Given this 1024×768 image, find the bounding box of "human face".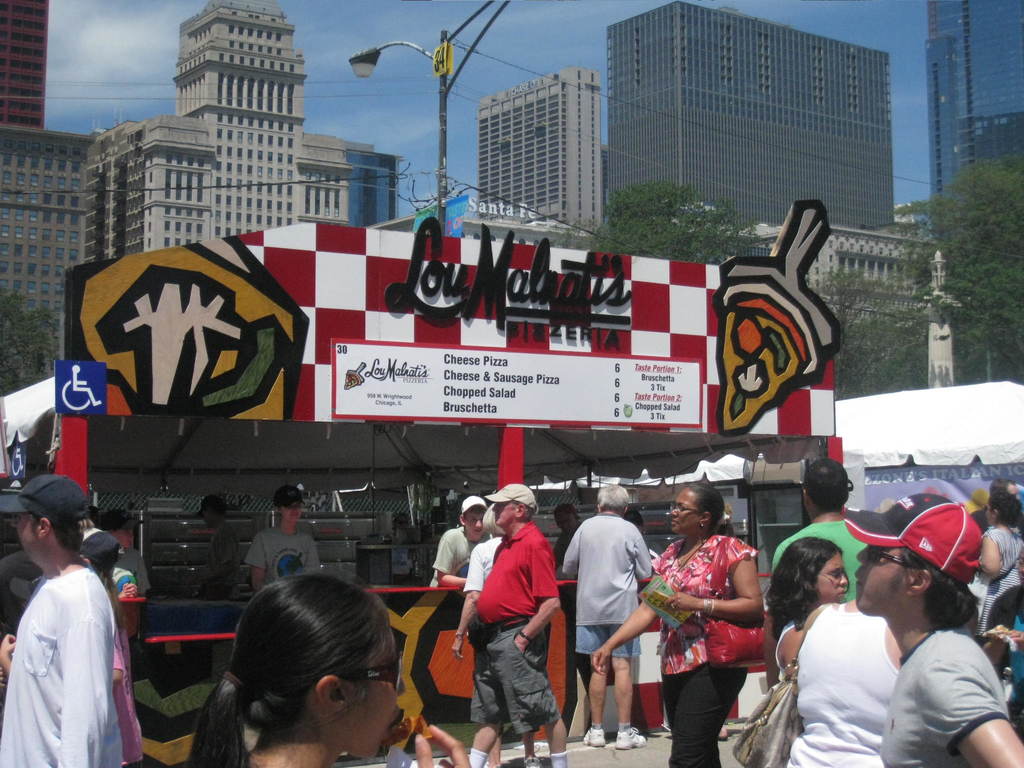
bbox=(17, 515, 36, 563).
